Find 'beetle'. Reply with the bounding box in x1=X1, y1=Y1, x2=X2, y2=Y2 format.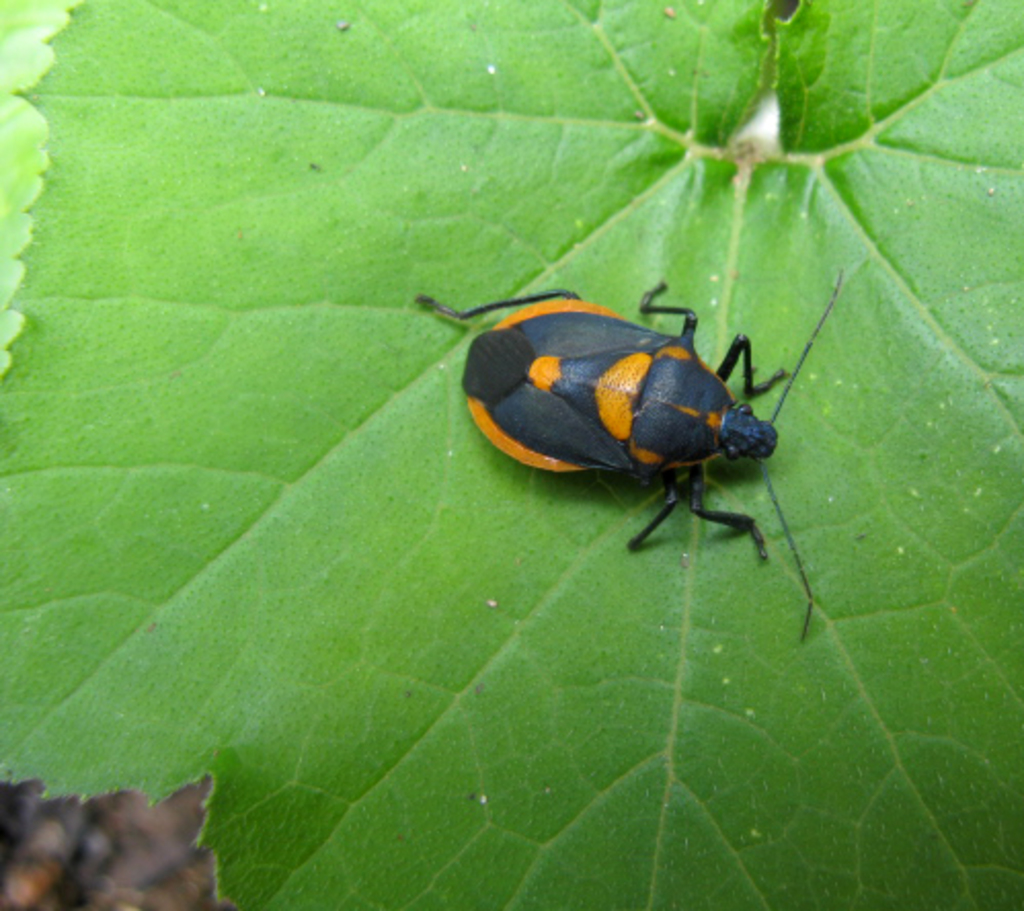
x1=400, y1=275, x2=829, y2=548.
